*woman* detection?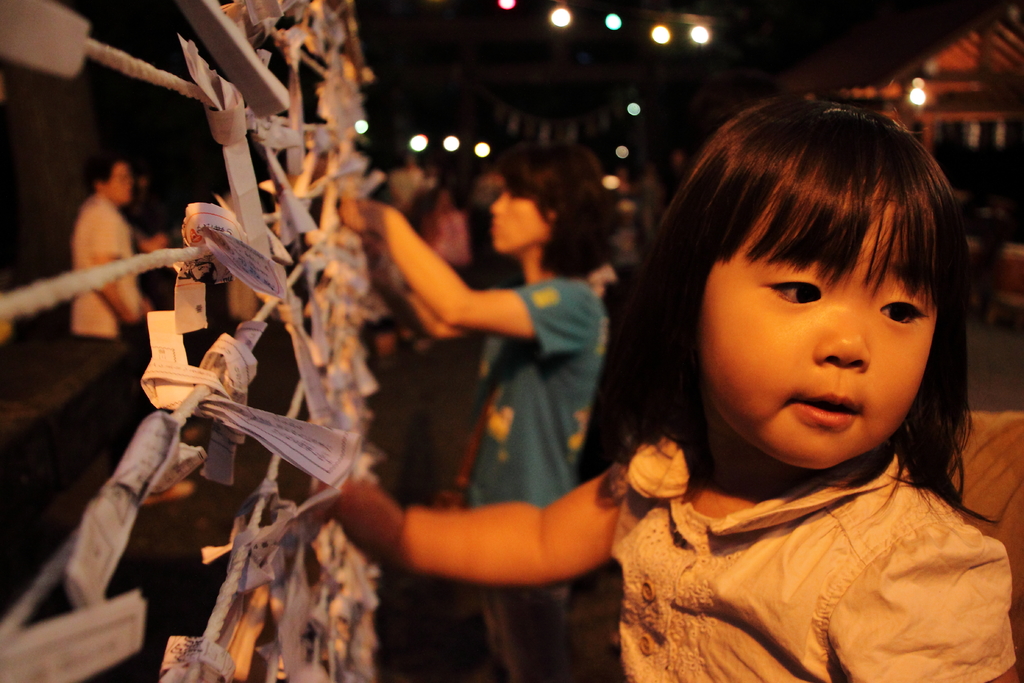
bbox=[356, 135, 618, 682]
